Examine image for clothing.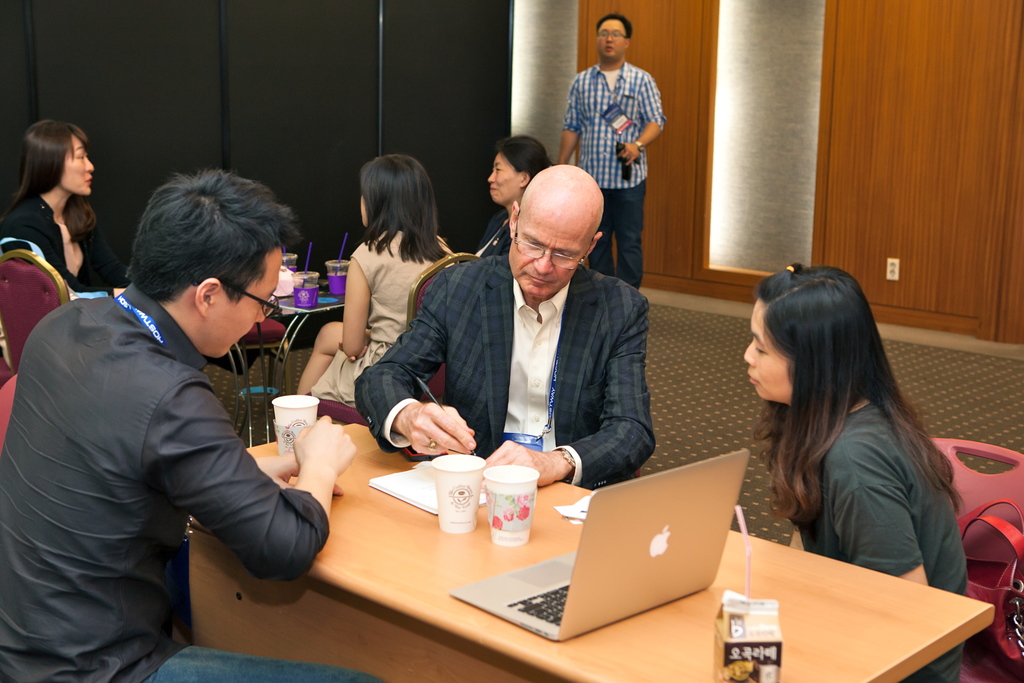
Examination result: 351:252:661:488.
